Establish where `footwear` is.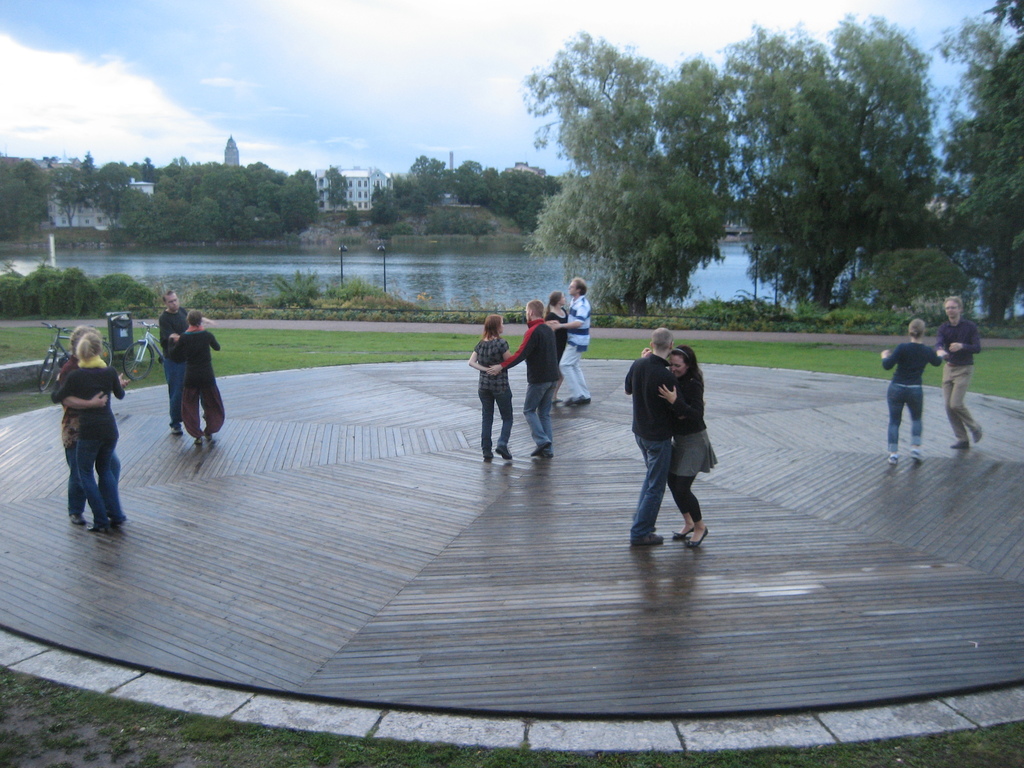
Established at 627/532/663/545.
